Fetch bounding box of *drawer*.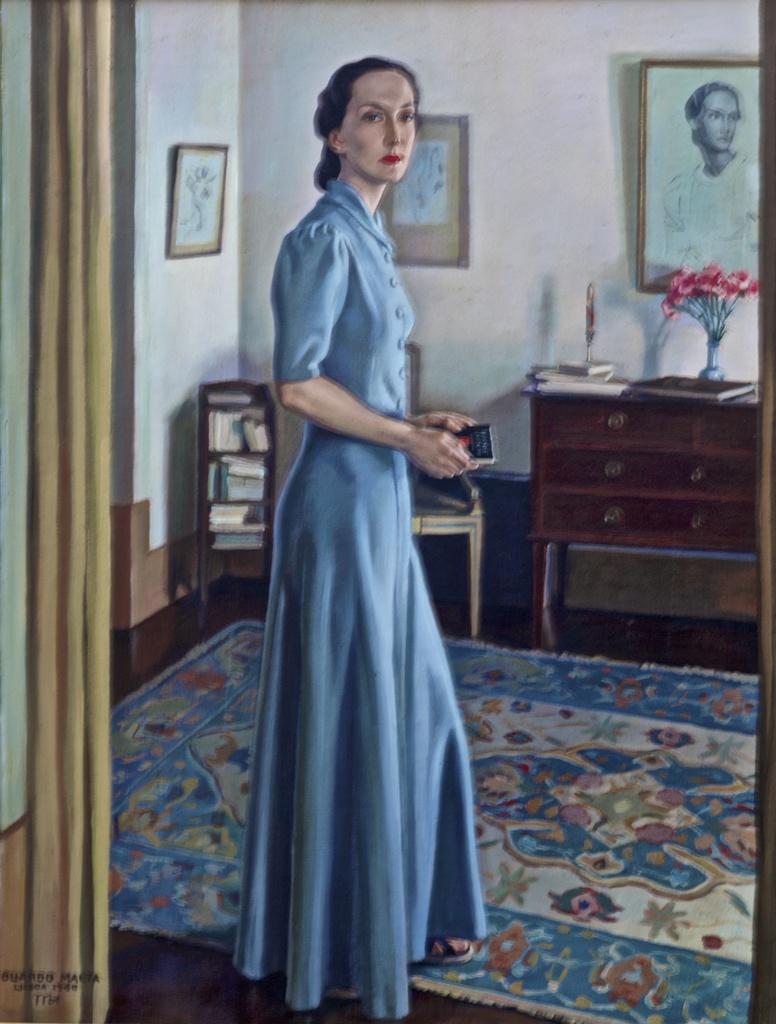
Bbox: l=543, t=494, r=755, b=540.
